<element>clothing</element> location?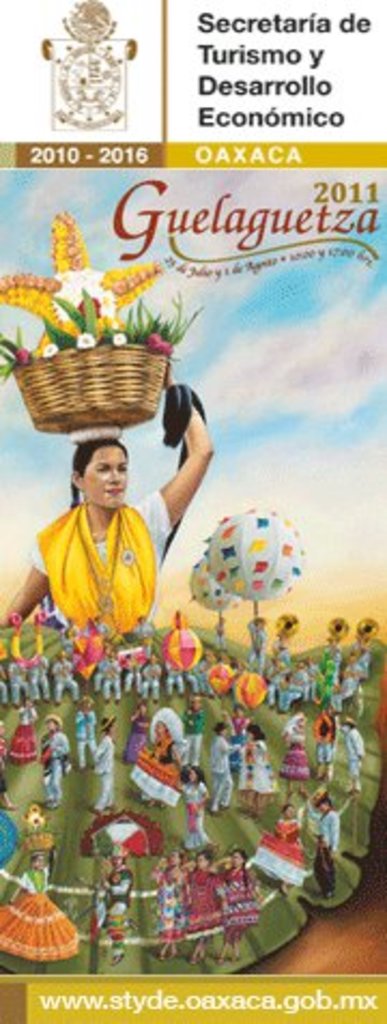
(243,727,267,783)
